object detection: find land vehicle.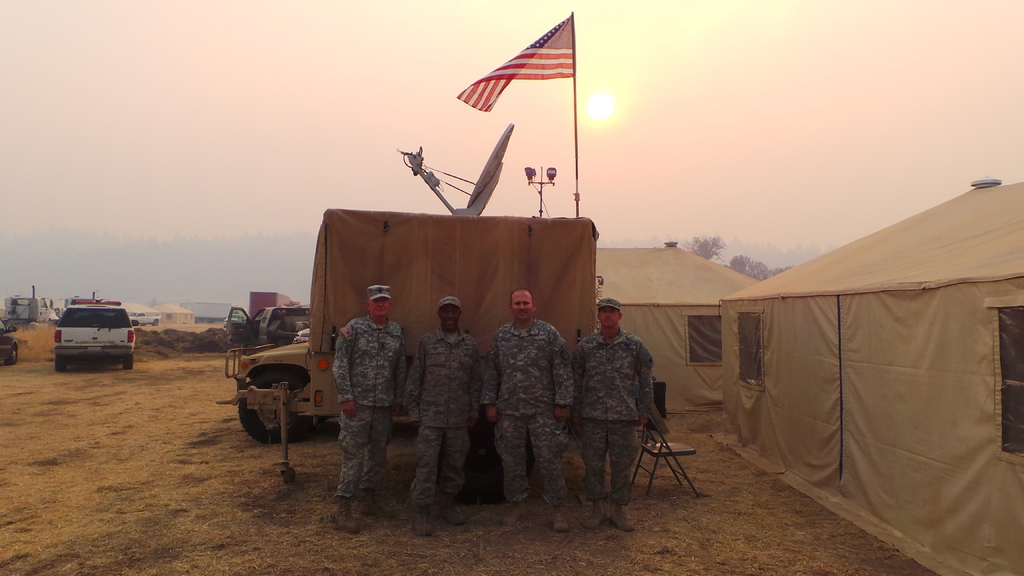
select_region(227, 304, 311, 342).
